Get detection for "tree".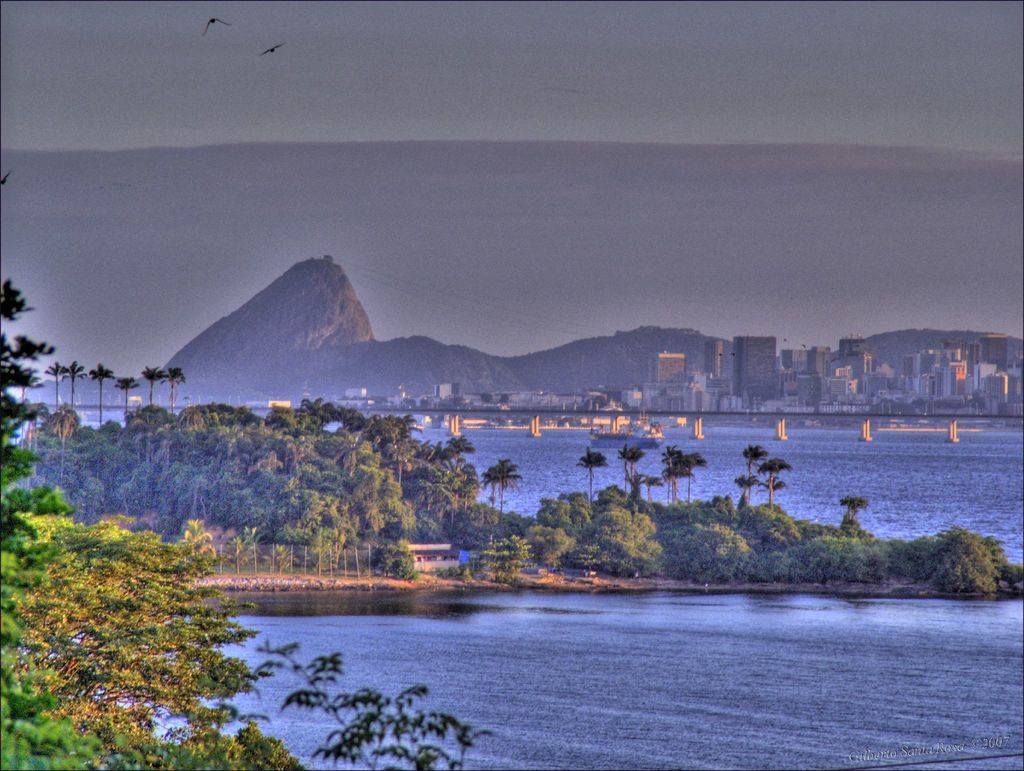
Detection: 0 275 33 322.
